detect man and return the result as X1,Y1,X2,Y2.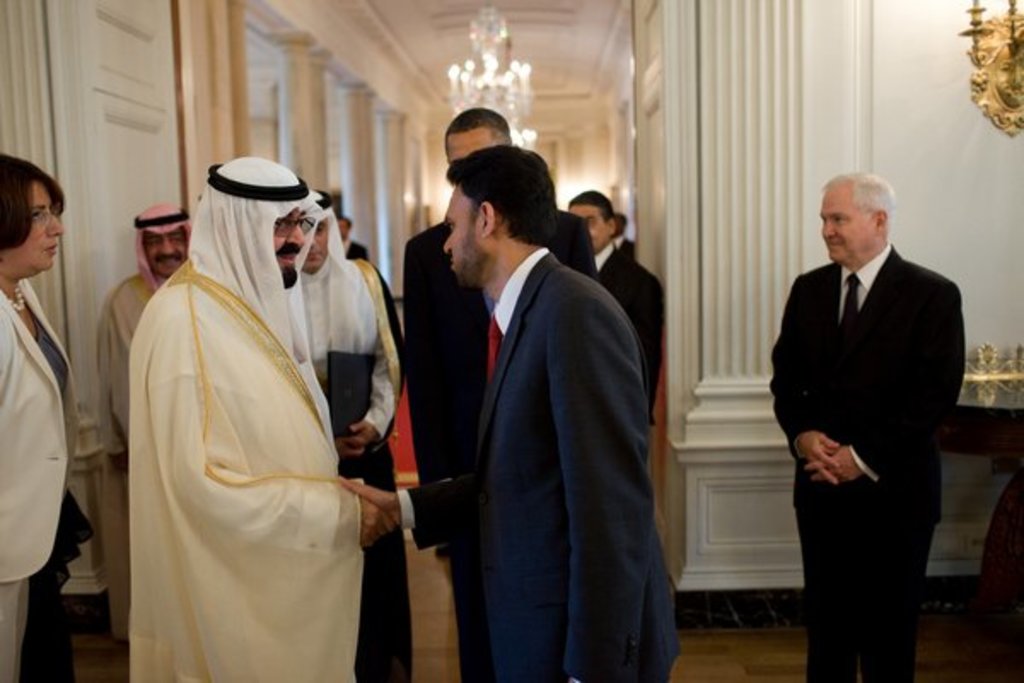
92,201,193,644.
